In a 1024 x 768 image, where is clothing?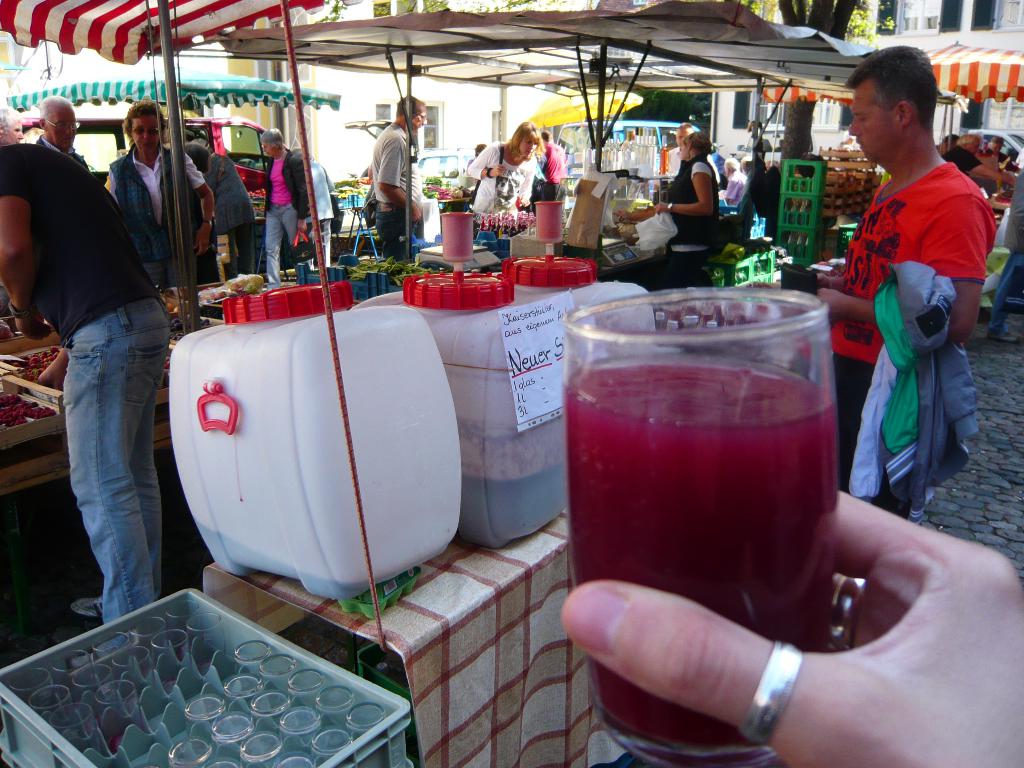
(840,156,1000,492).
